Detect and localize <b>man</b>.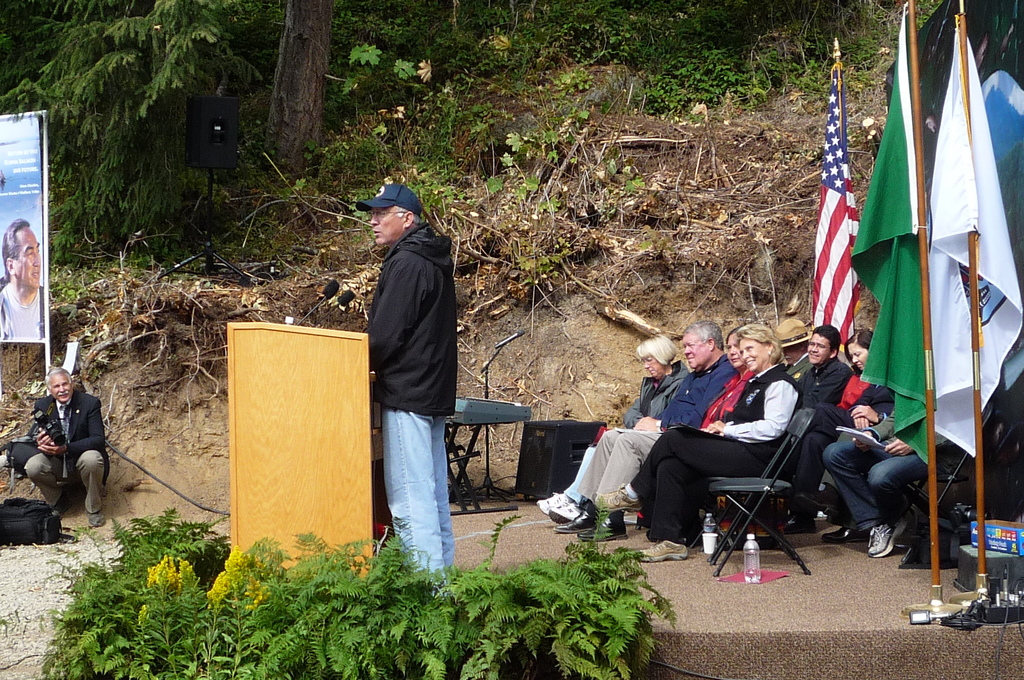
Localized at [19, 366, 110, 526].
